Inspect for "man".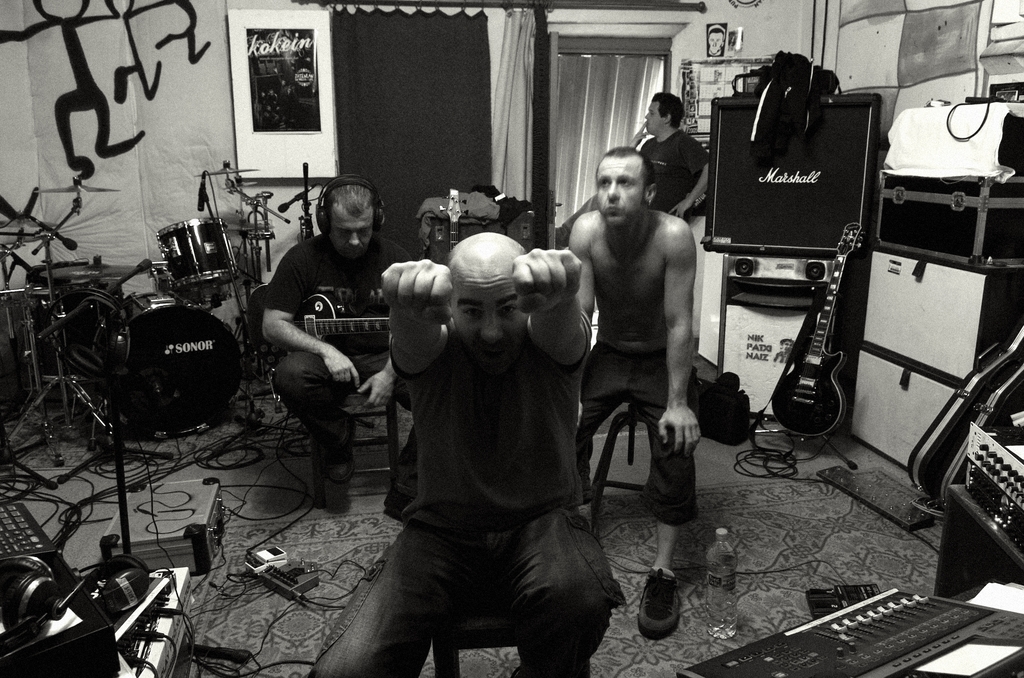
Inspection: box=[556, 133, 726, 593].
